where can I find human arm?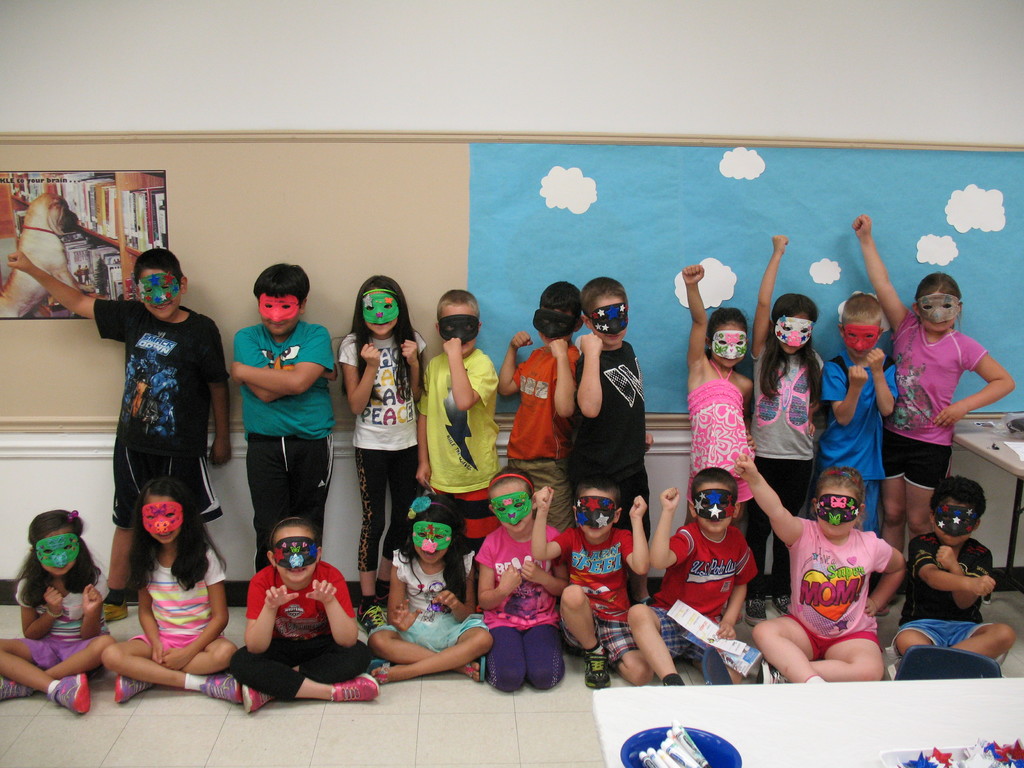
You can find it at {"left": 71, "top": 573, "right": 111, "bottom": 641}.
